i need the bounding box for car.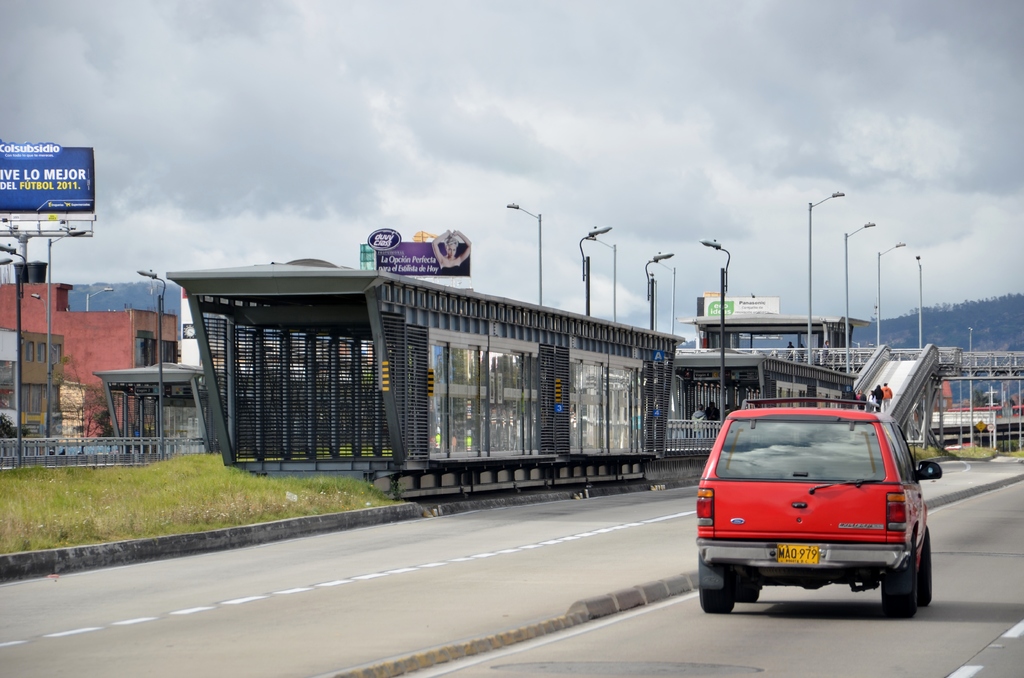
Here it is: l=696, t=394, r=942, b=620.
